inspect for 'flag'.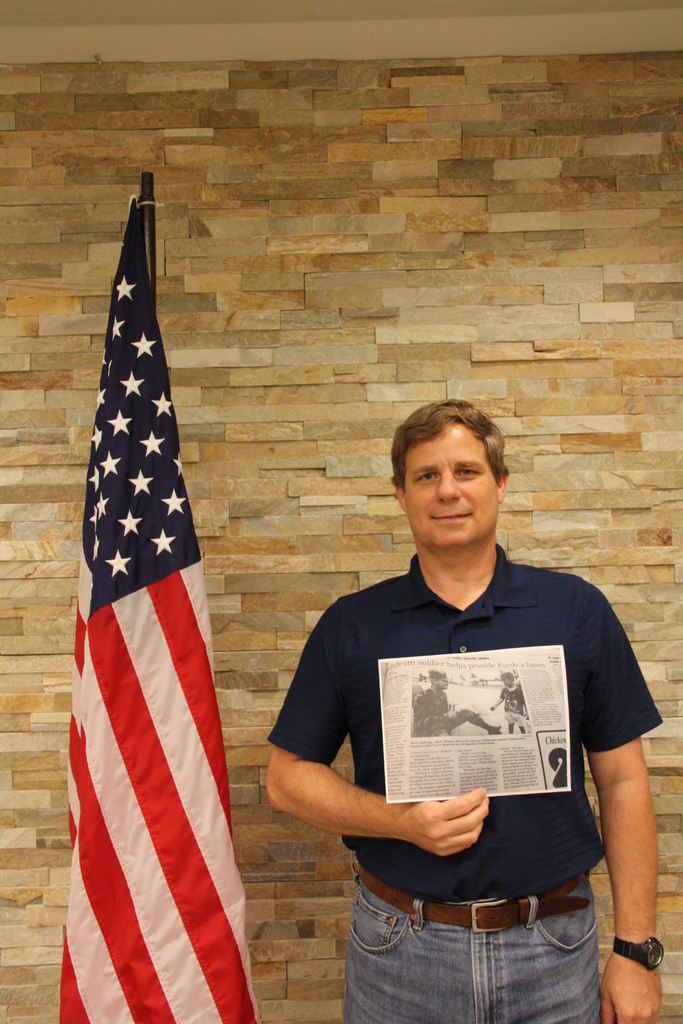
Inspection: (x1=56, y1=180, x2=261, y2=1023).
